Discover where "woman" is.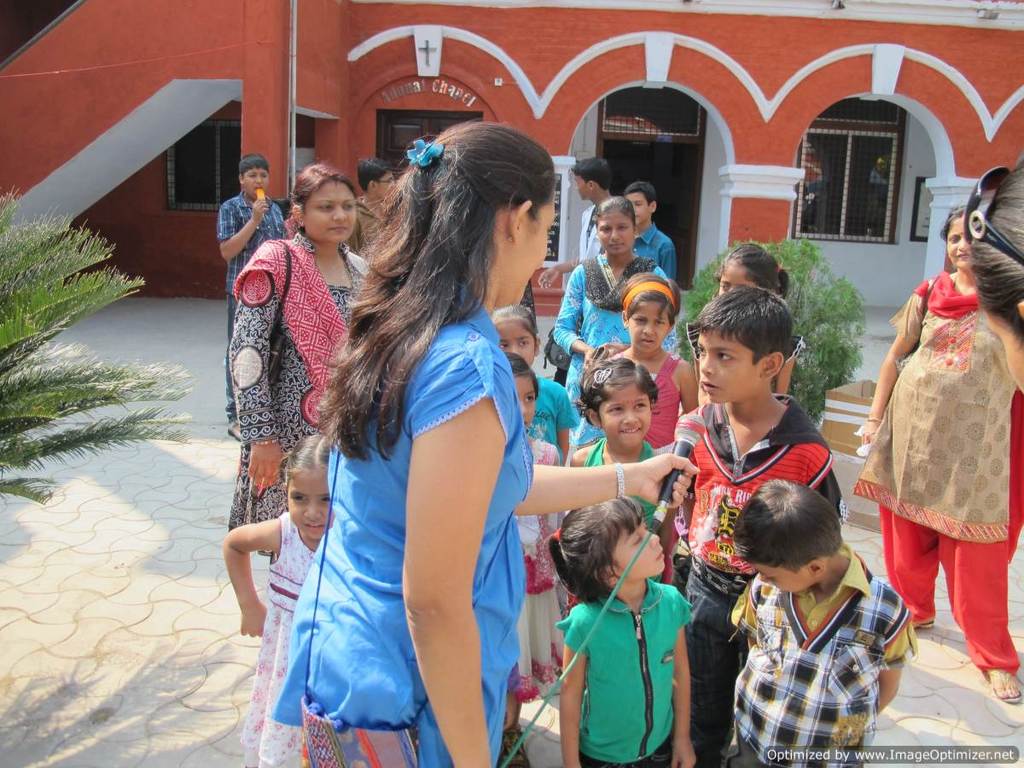
Discovered at rect(969, 147, 1023, 385).
